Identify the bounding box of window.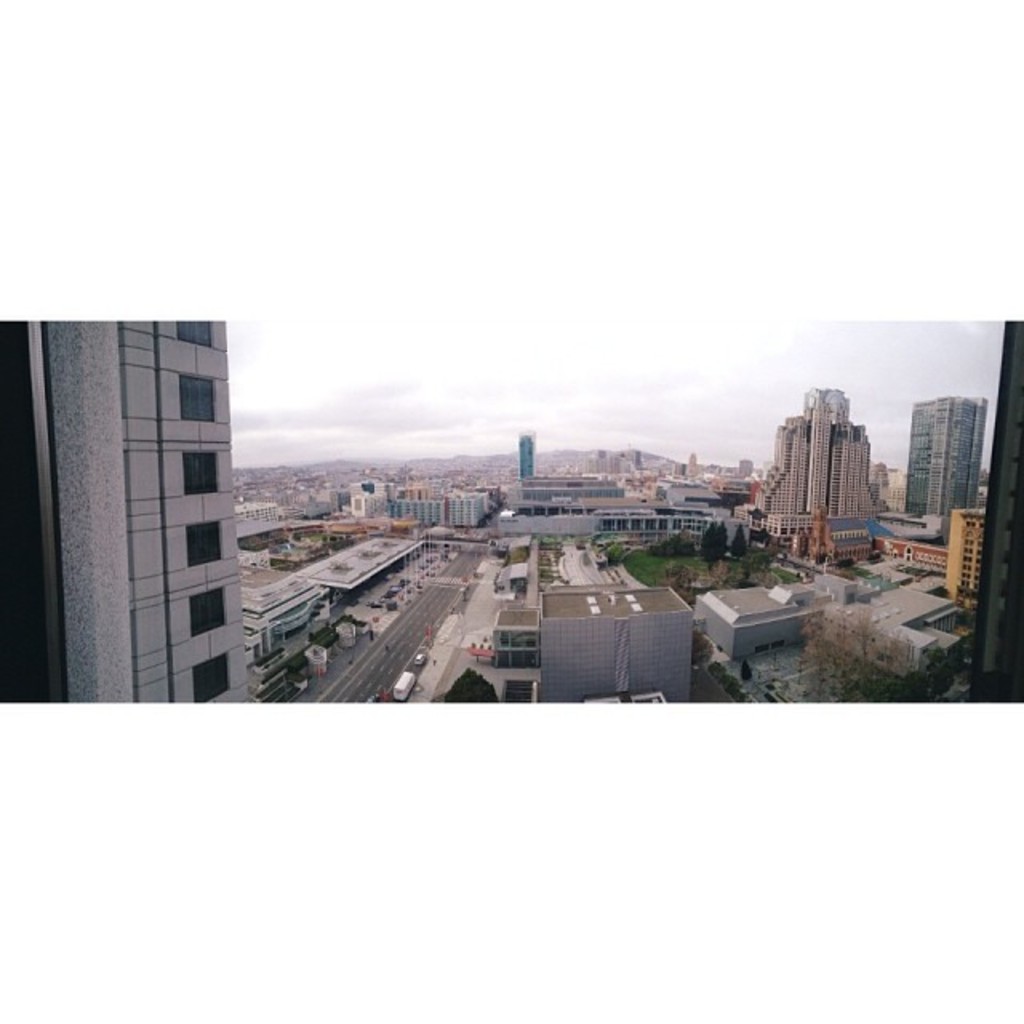
174 370 213 430.
